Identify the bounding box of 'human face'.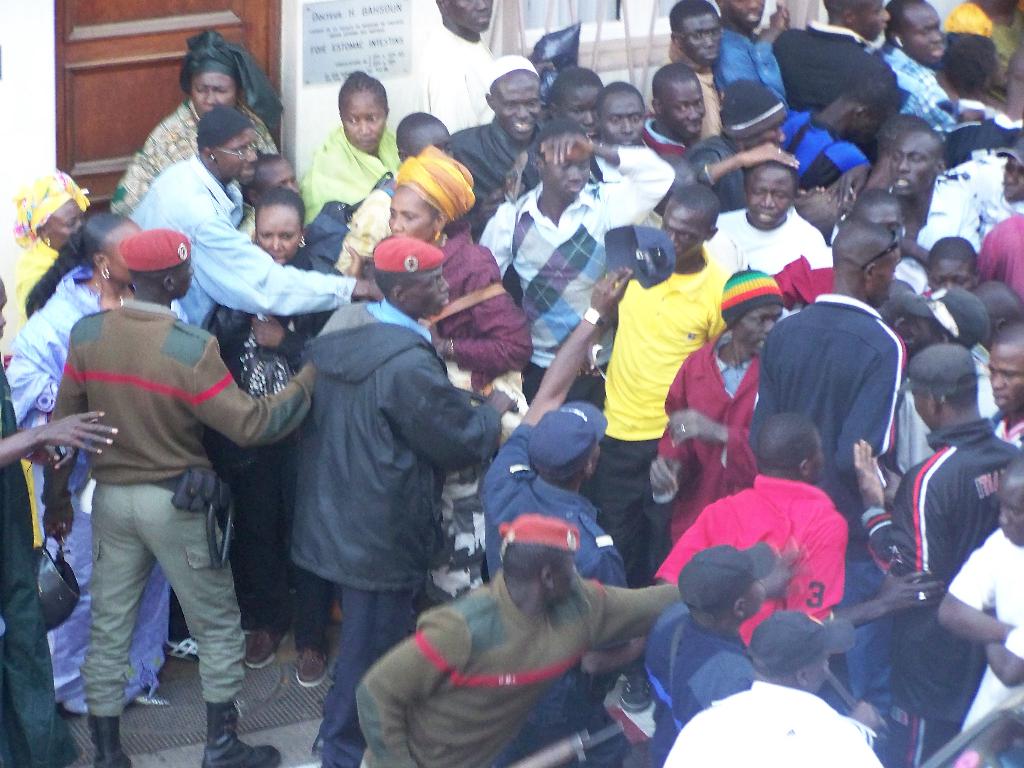
select_region(217, 122, 260, 183).
